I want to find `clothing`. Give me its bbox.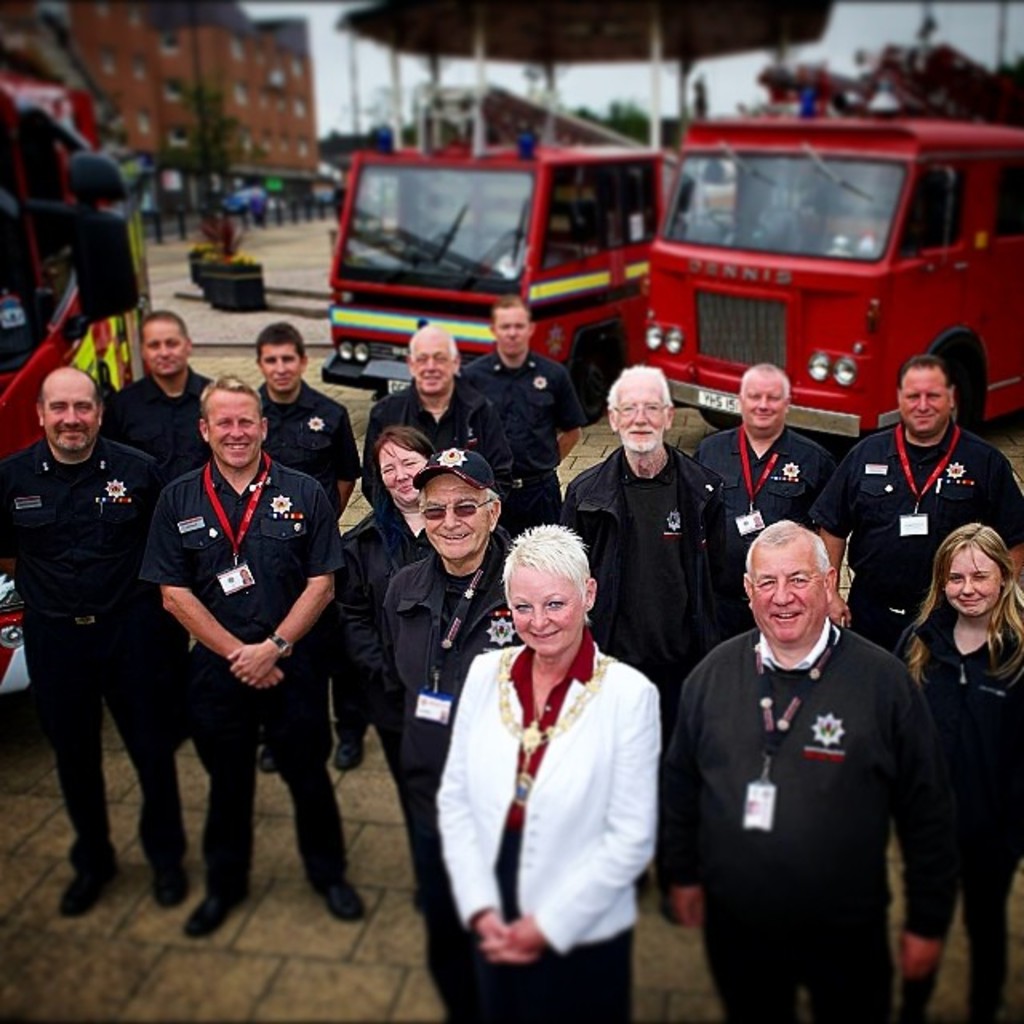
379/533/517/819.
